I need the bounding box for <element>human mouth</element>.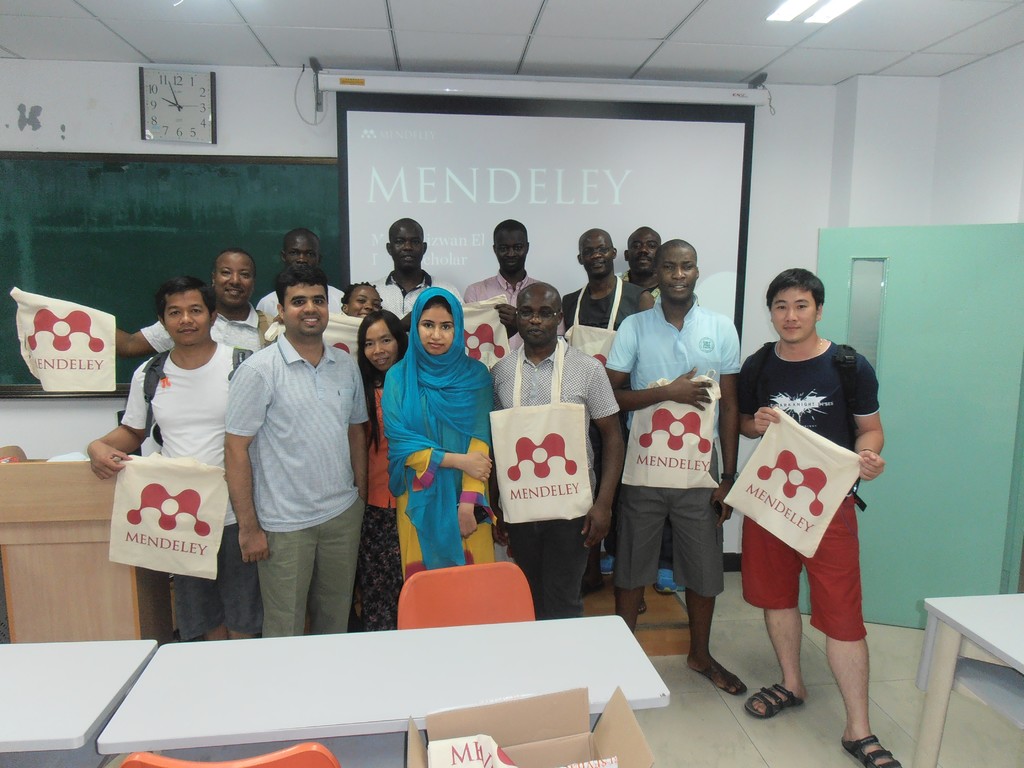
Here it is: 300 315 320 325.
